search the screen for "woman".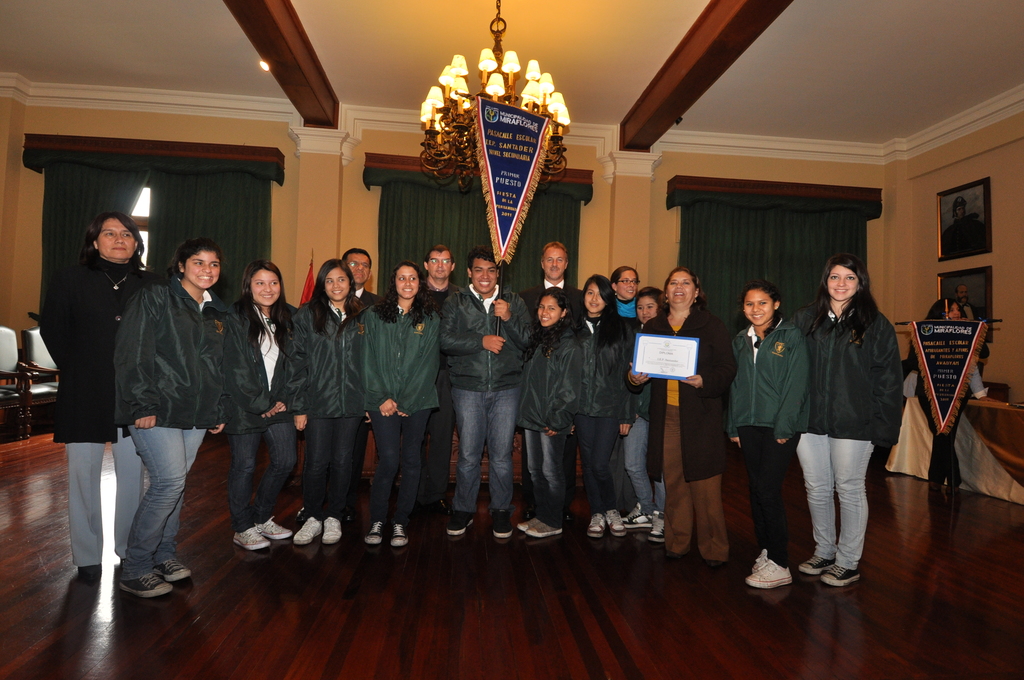
Found at detection(360, 262, 439, 547).
